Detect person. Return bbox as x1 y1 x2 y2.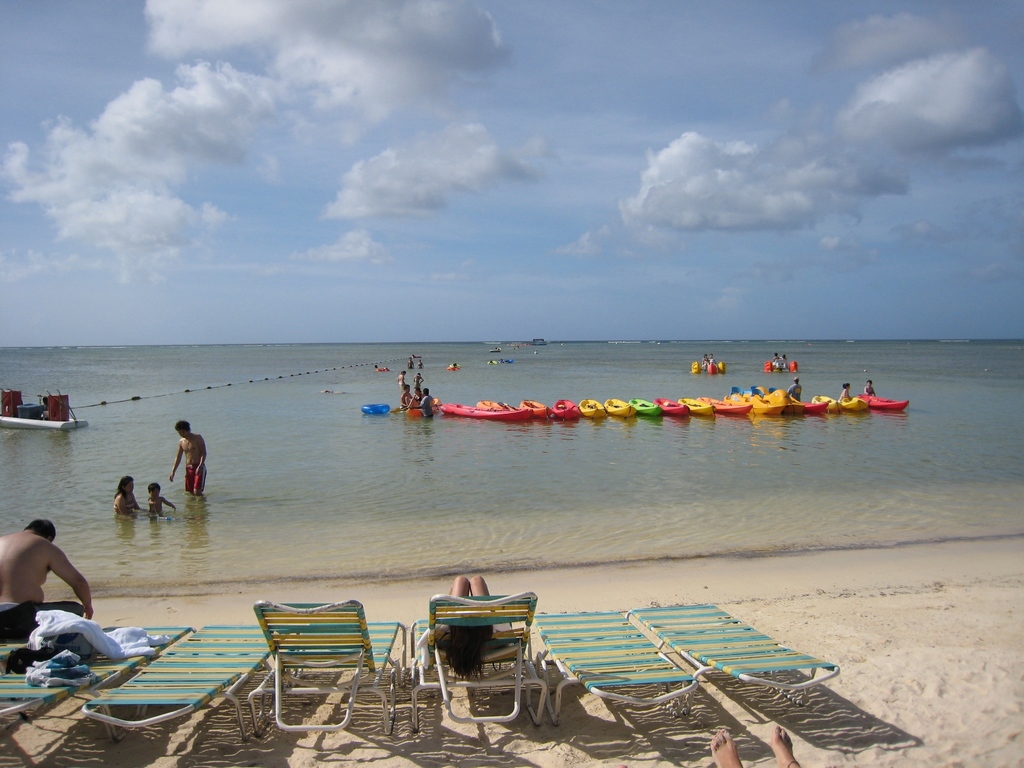
439 575 497 685.
